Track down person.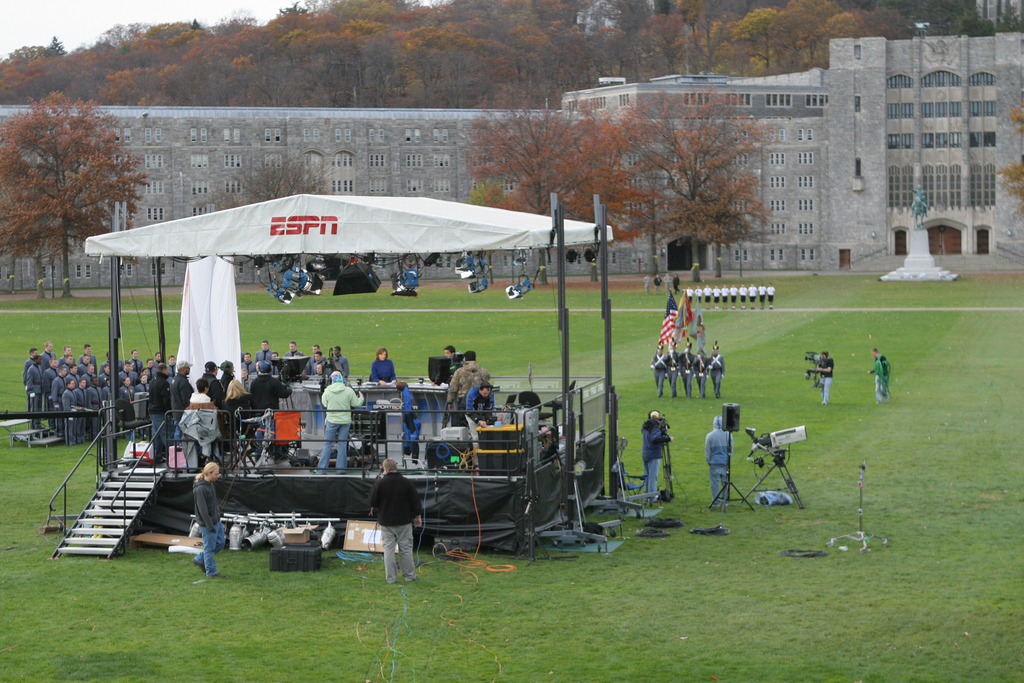
Tracked to box(694, 347, 708, 399).
